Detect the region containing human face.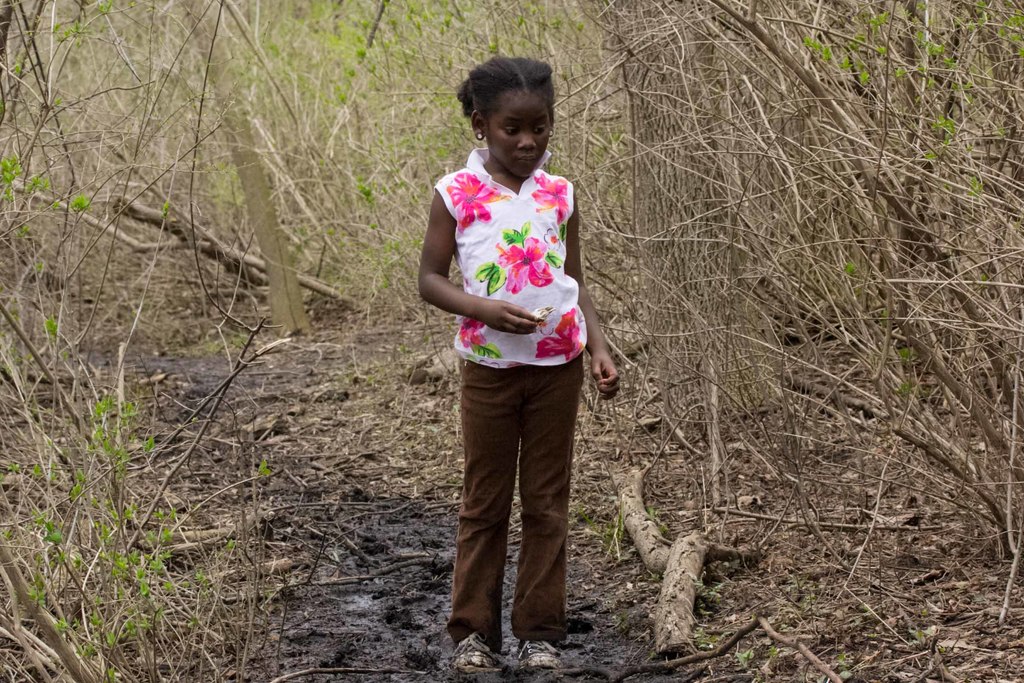
487 90 548 176.
